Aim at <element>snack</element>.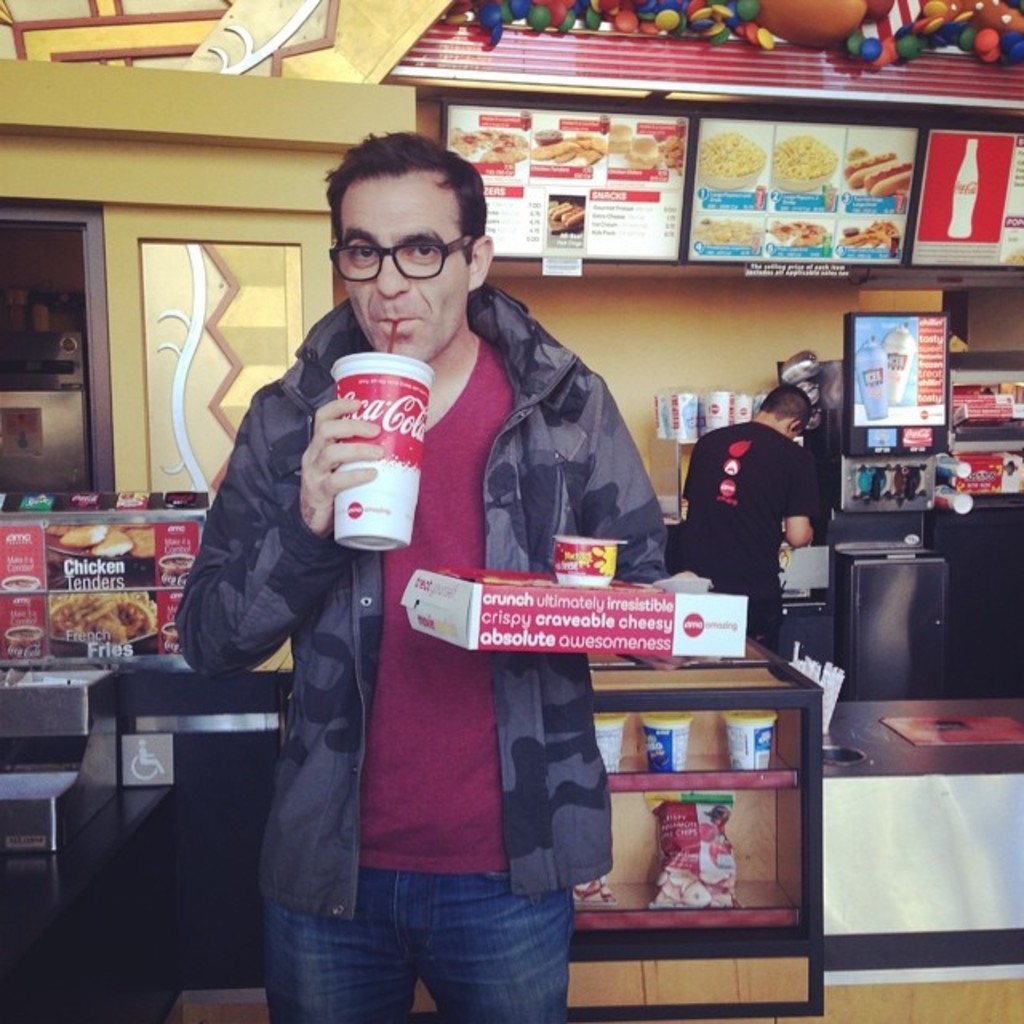
Aimed at bbox=(642, 710, 691, 770).
